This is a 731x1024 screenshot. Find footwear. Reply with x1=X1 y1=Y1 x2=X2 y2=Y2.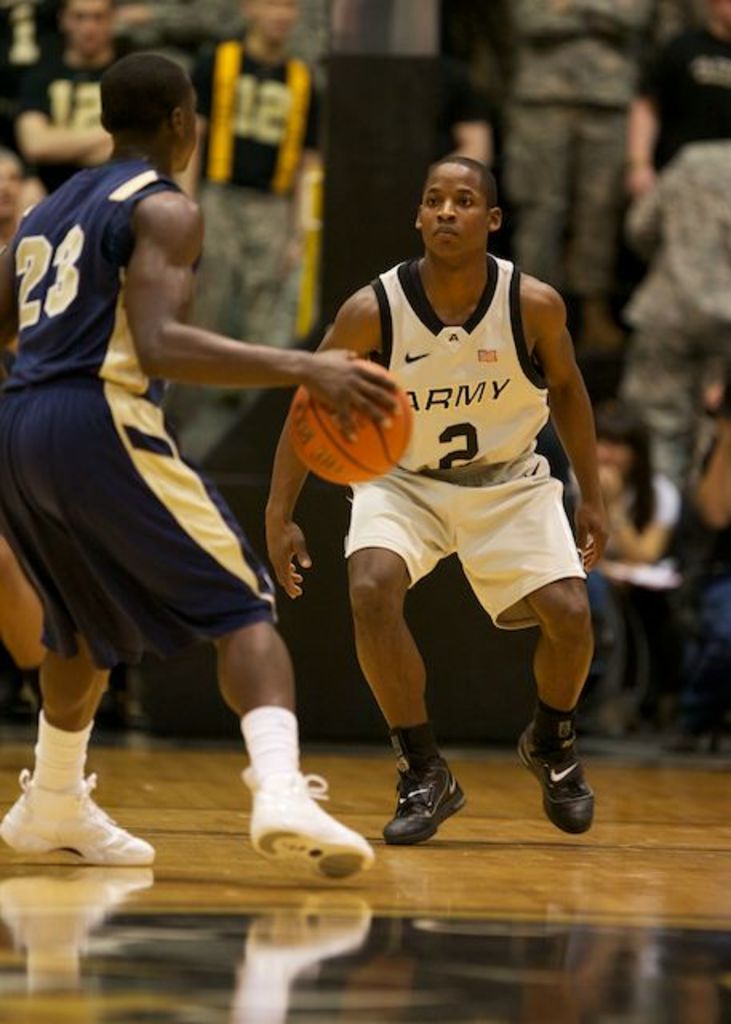
x1=0 y1=768 x2=157 y2=866.
